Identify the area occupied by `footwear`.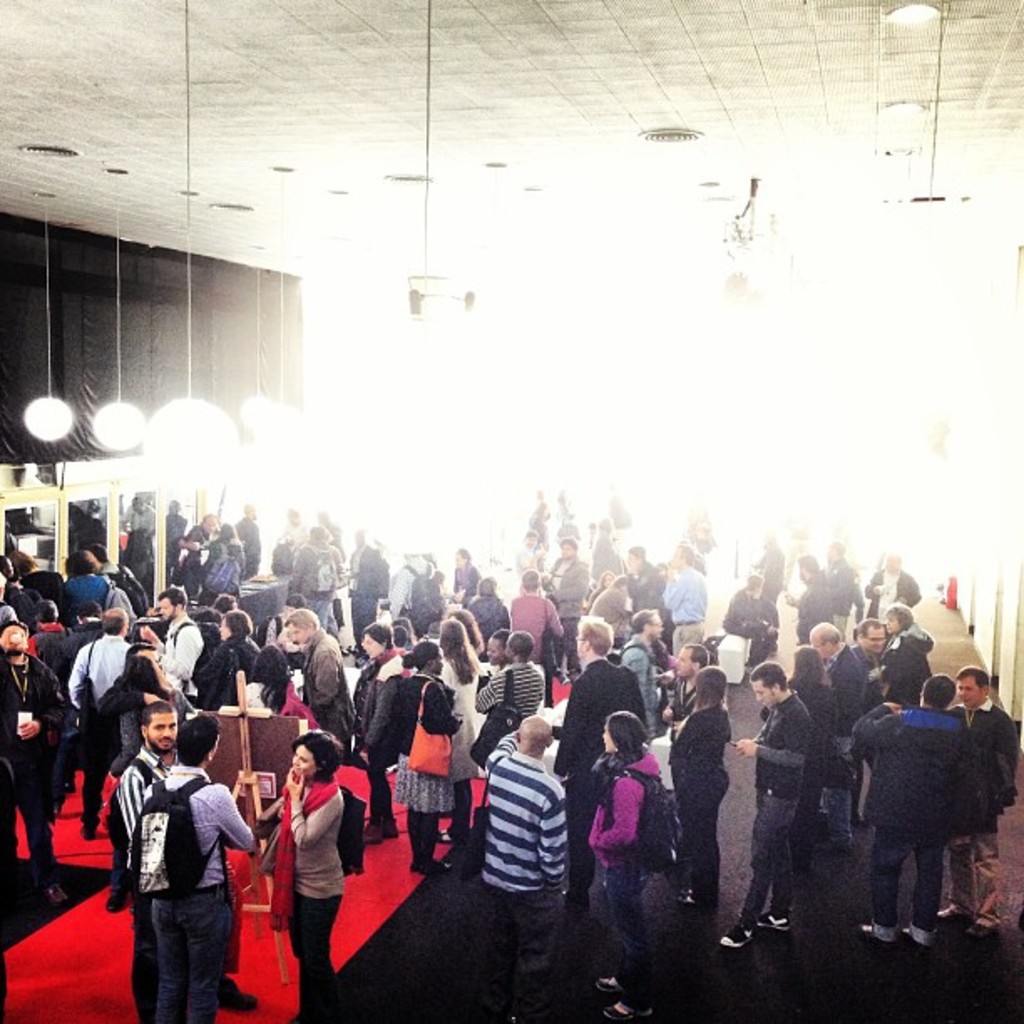
Area: 718,927,751,944.
